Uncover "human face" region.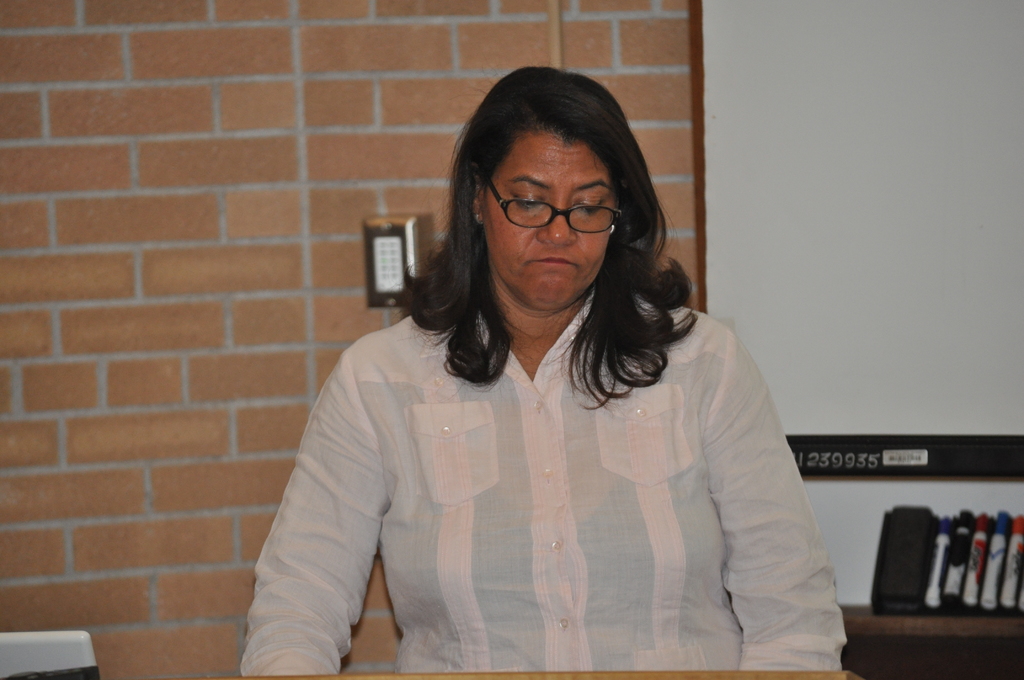
Uncovered: locate(481, 130, 612, 309).
